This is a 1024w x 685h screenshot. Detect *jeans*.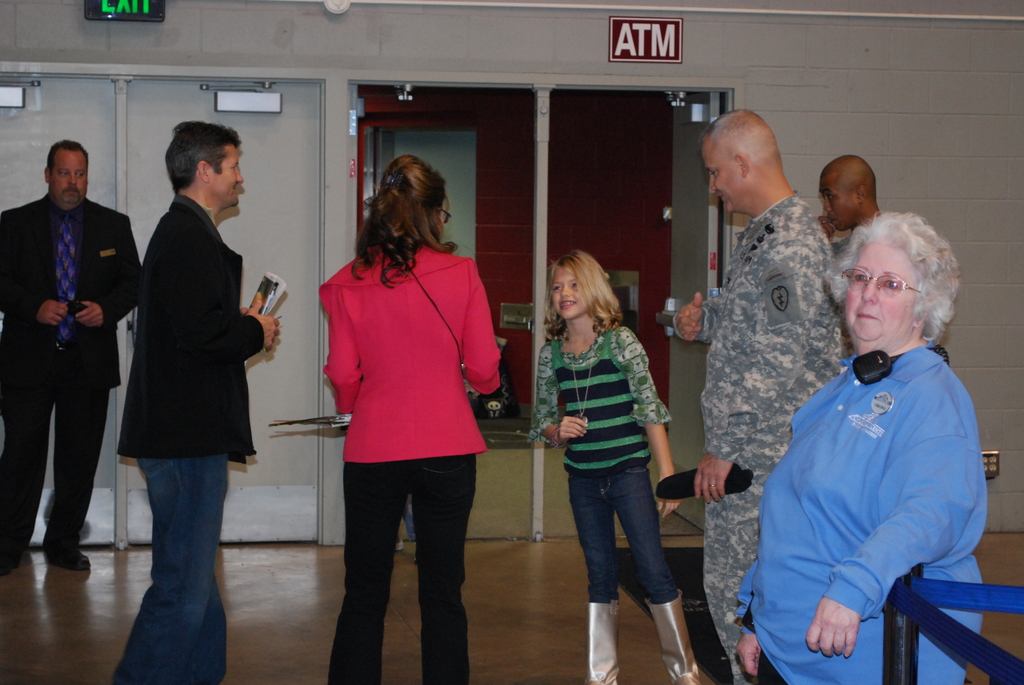
region(328, 454, 476, 684).
